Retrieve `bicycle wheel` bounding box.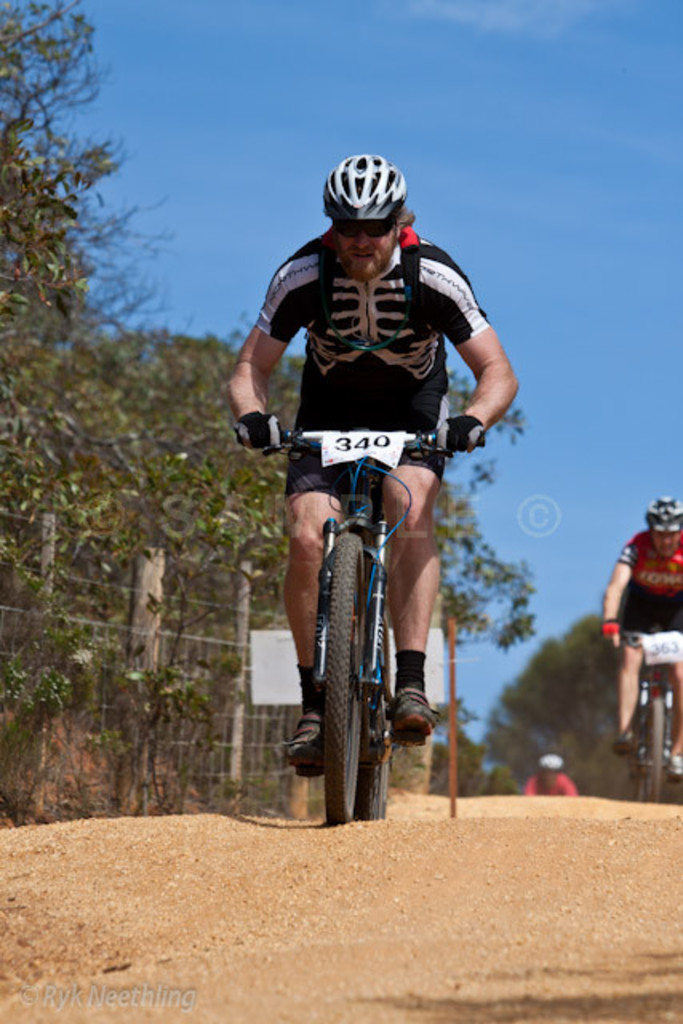
Bounding box: rect(323, 526, 368, 835).
